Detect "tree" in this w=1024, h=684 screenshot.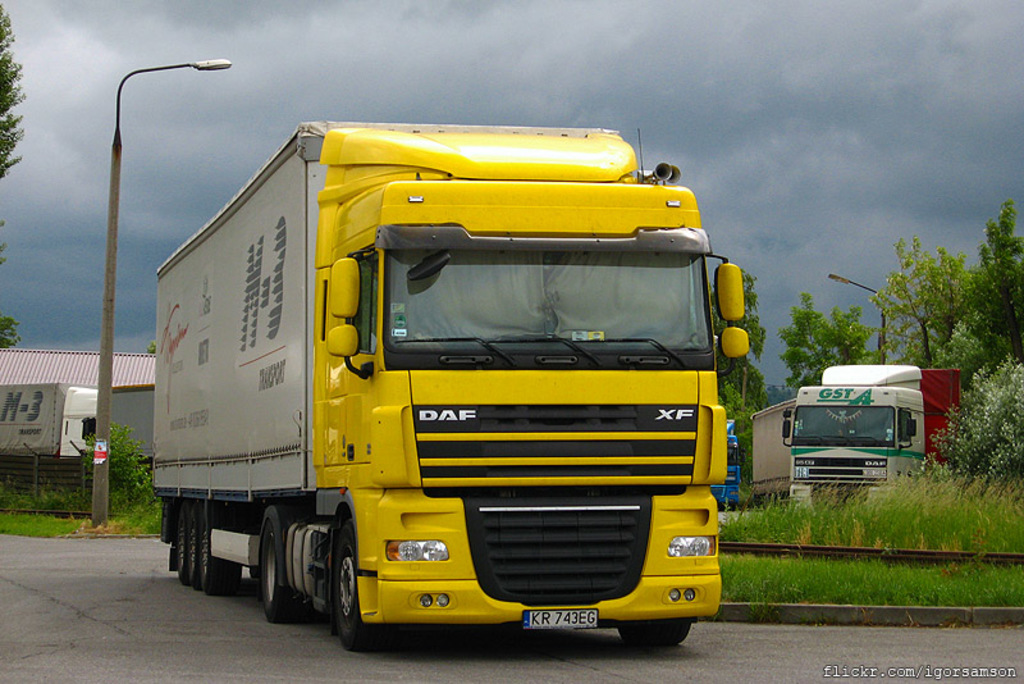
Detection: BBox(961, 196, 1023, 345).
